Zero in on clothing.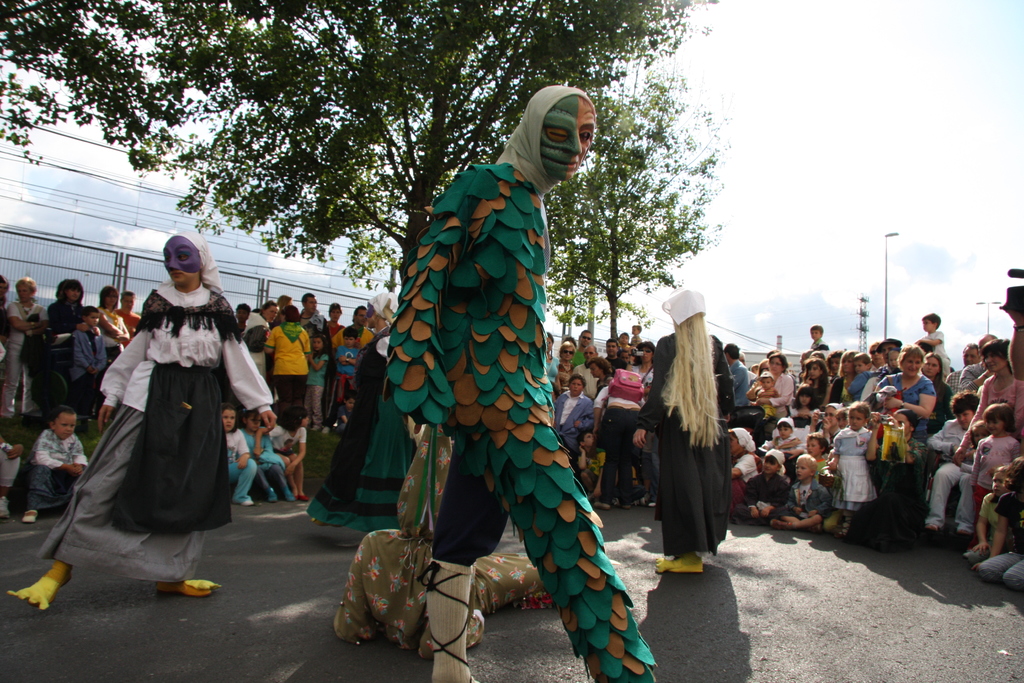
Zeroed in: <bbox>968, 431, 1022, 498</bbox>.
